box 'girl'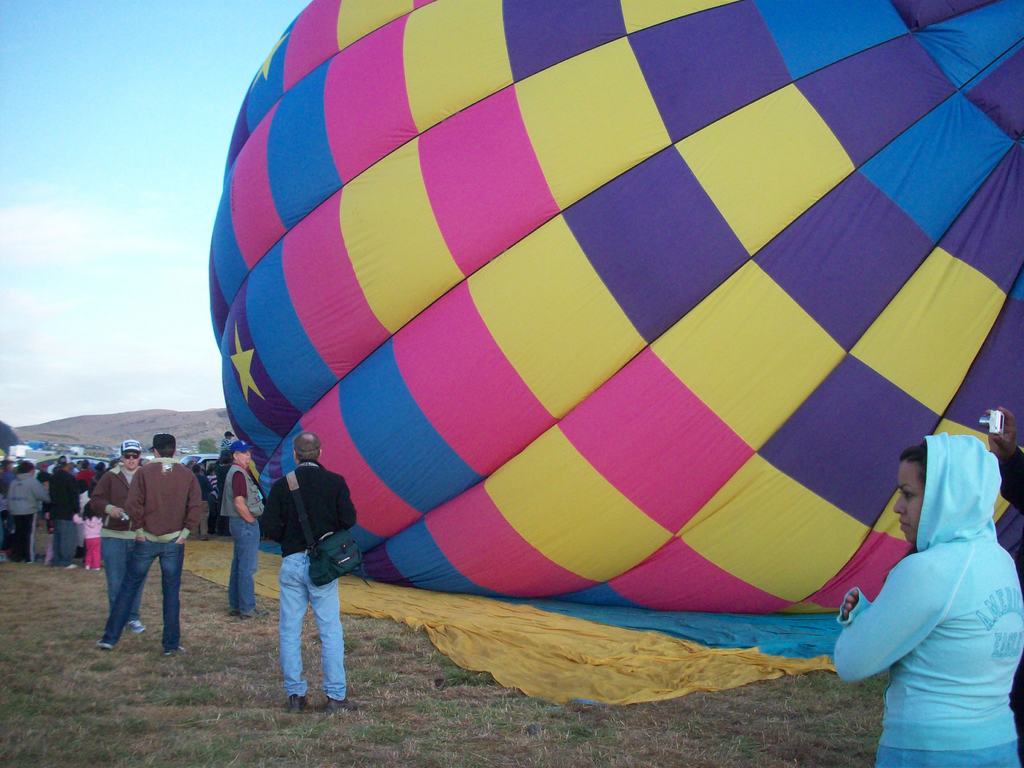
[x1=835, y1=431, x2=1023, y2=767]
